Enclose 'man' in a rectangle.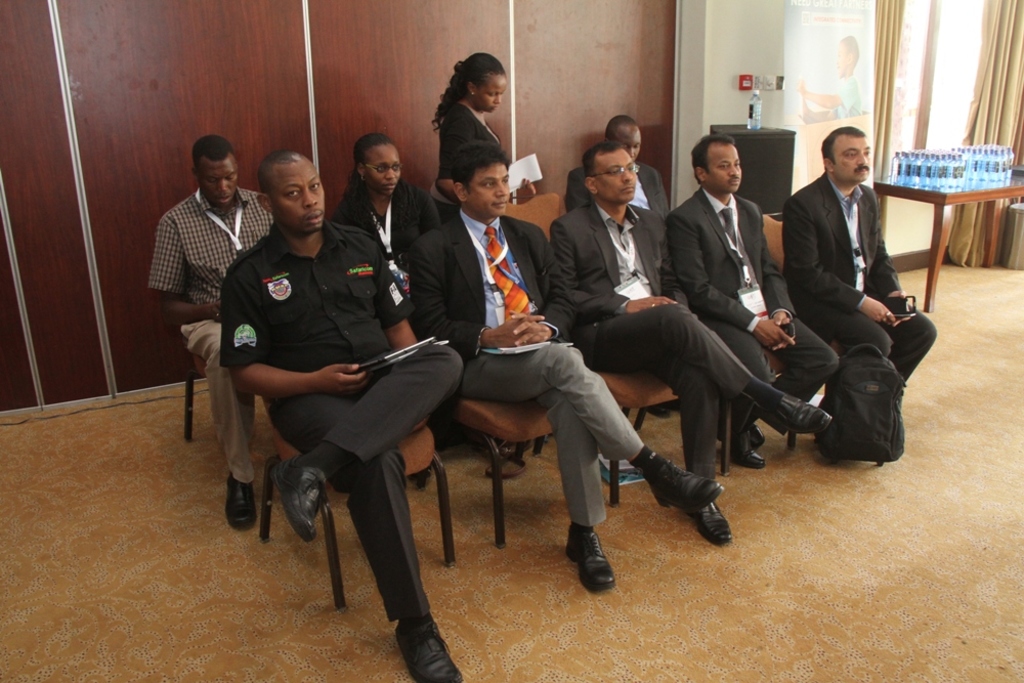
562:115:669:414.
